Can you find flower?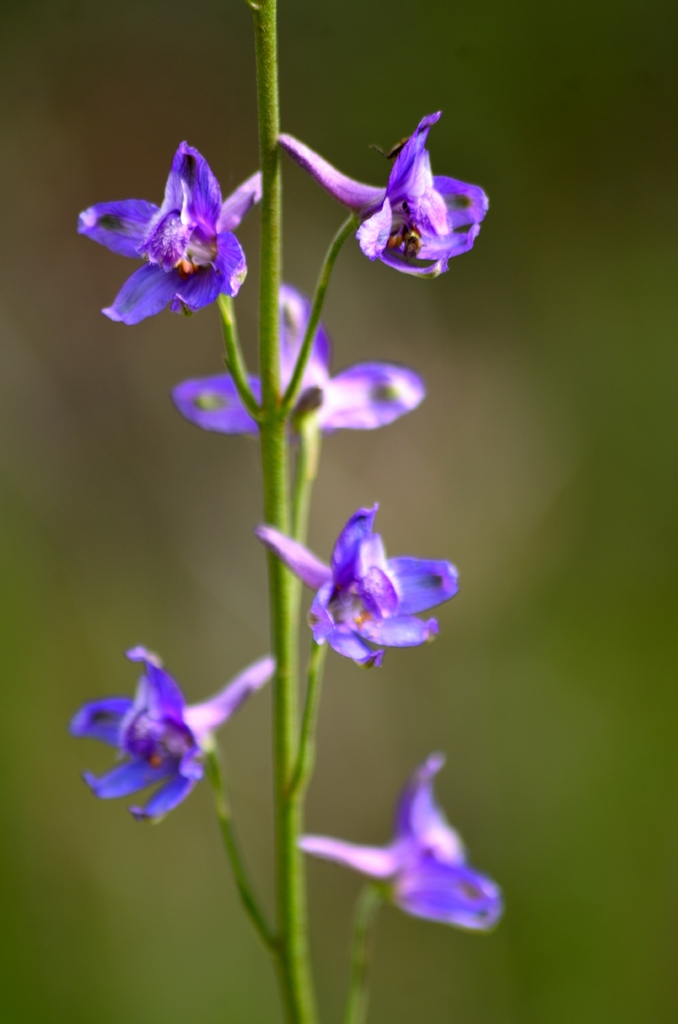
Yes, bounding box: (x1=60, y1=646, x2=272, y2=829).
